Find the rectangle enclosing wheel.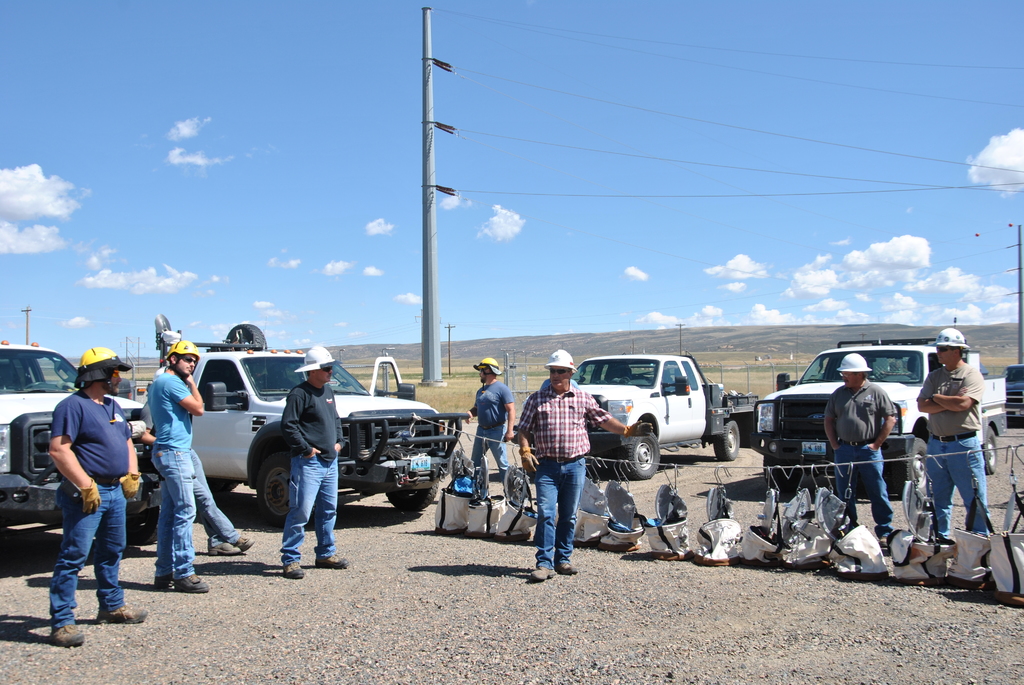
rect(717, 421, 742, 462).
